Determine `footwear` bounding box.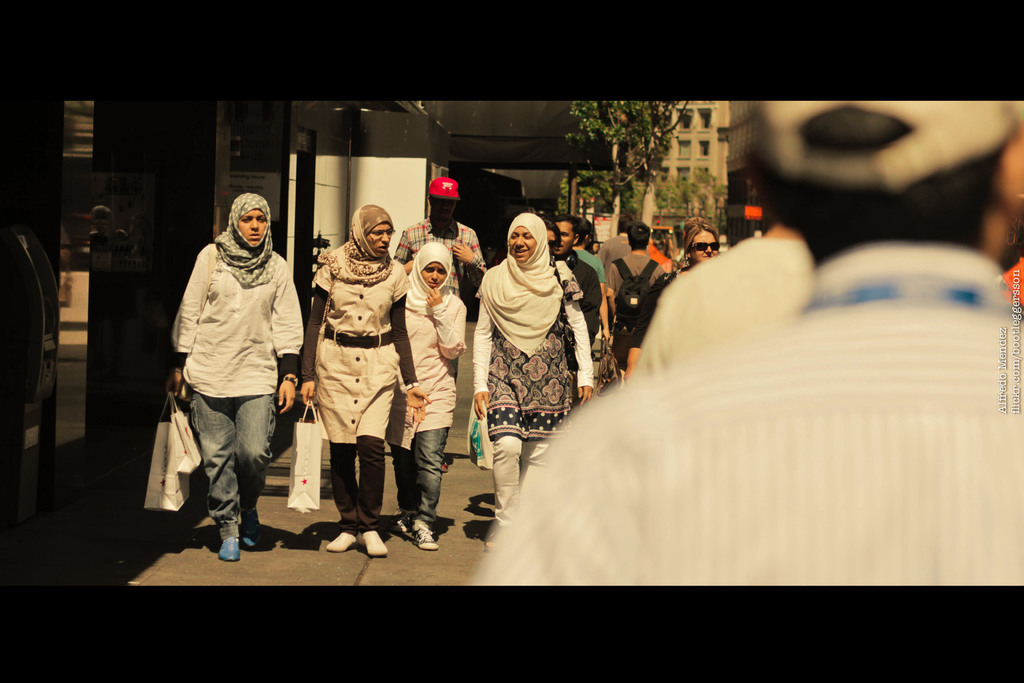
Determined: detection(361, 531, 388, 557).
